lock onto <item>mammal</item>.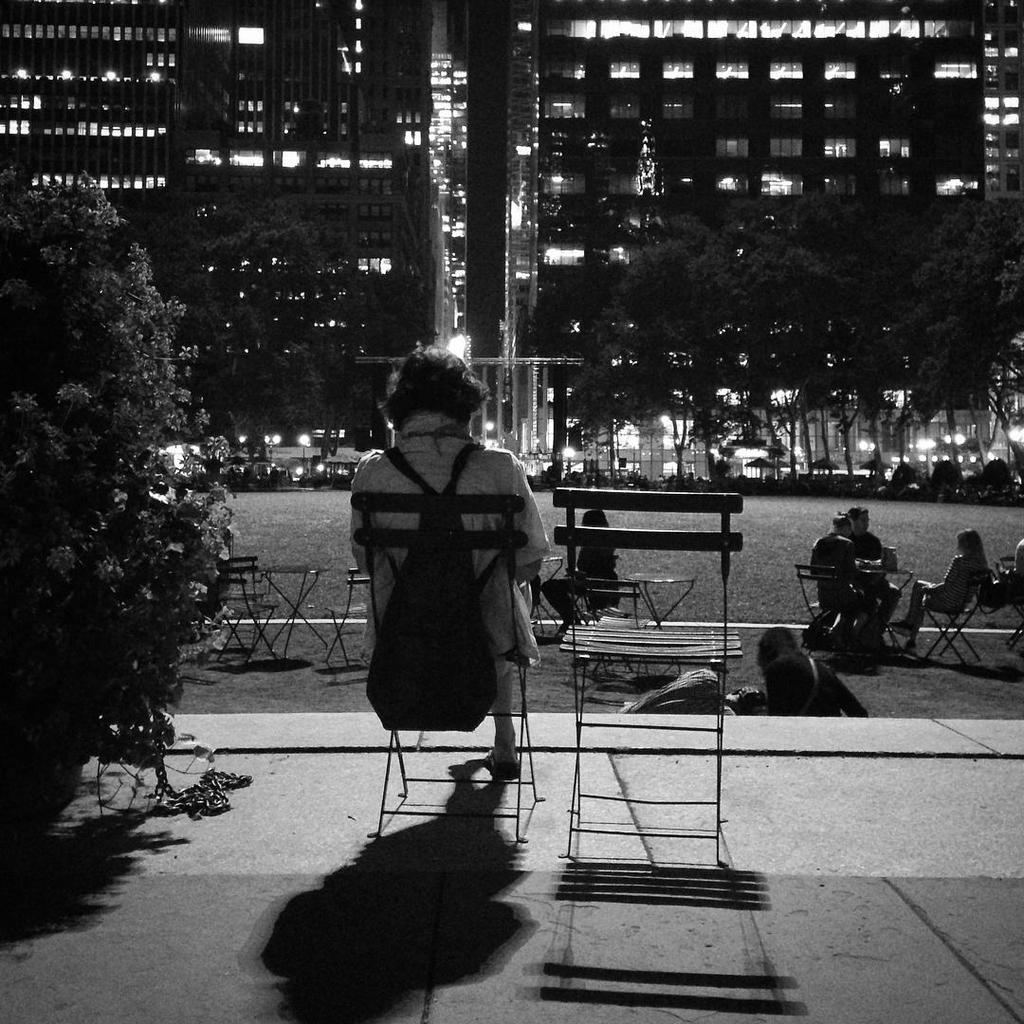
Locked: left=807, top=506, right=882, bottom=643.
